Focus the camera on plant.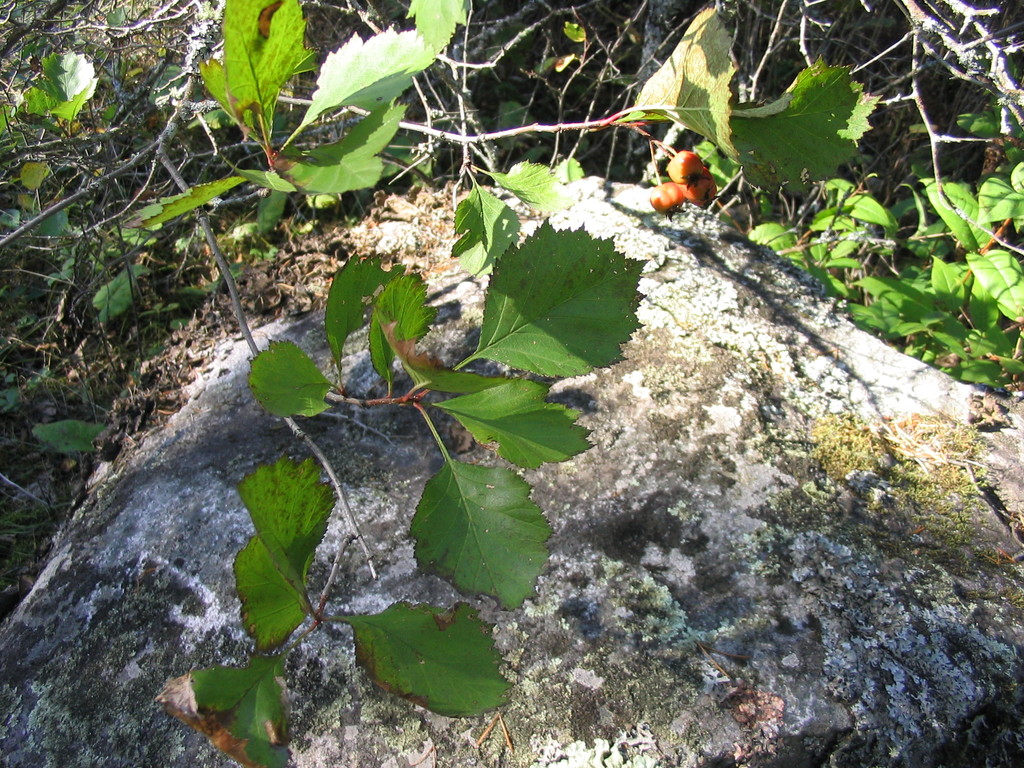
Focus region: [175,190,620,697].
